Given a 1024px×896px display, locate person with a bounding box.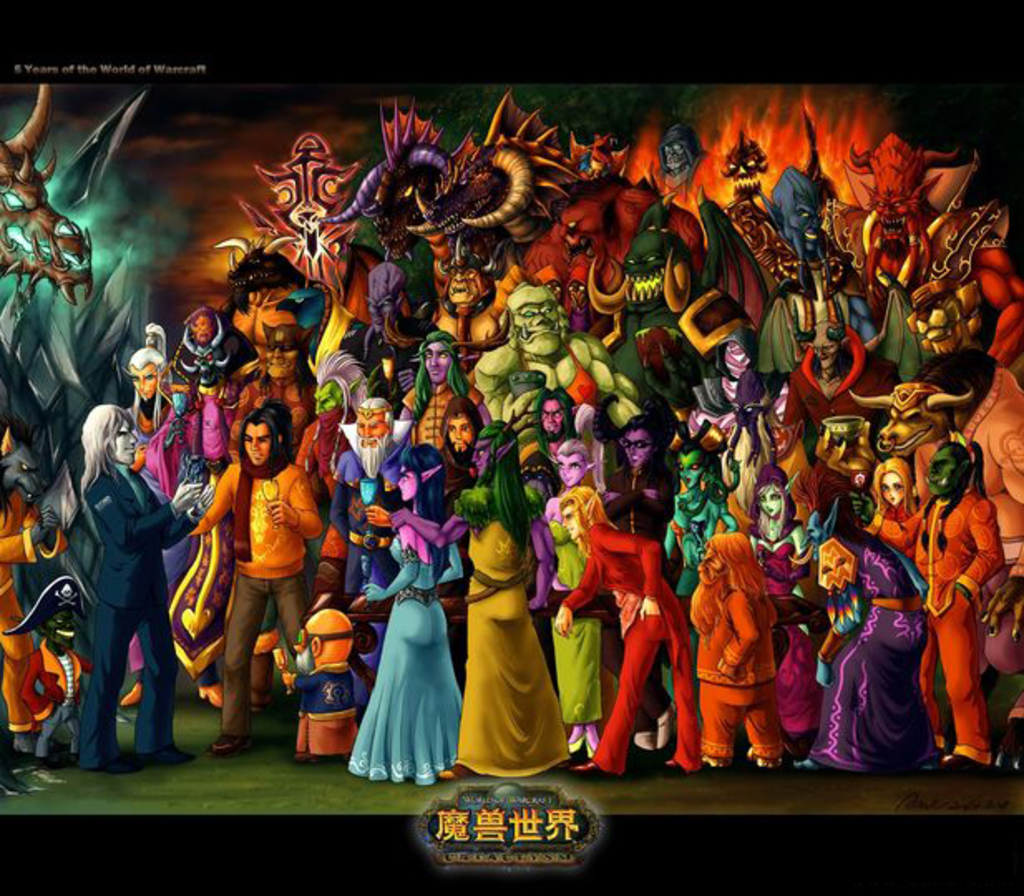
Located: bbox=(324, 397, 418, 665).
